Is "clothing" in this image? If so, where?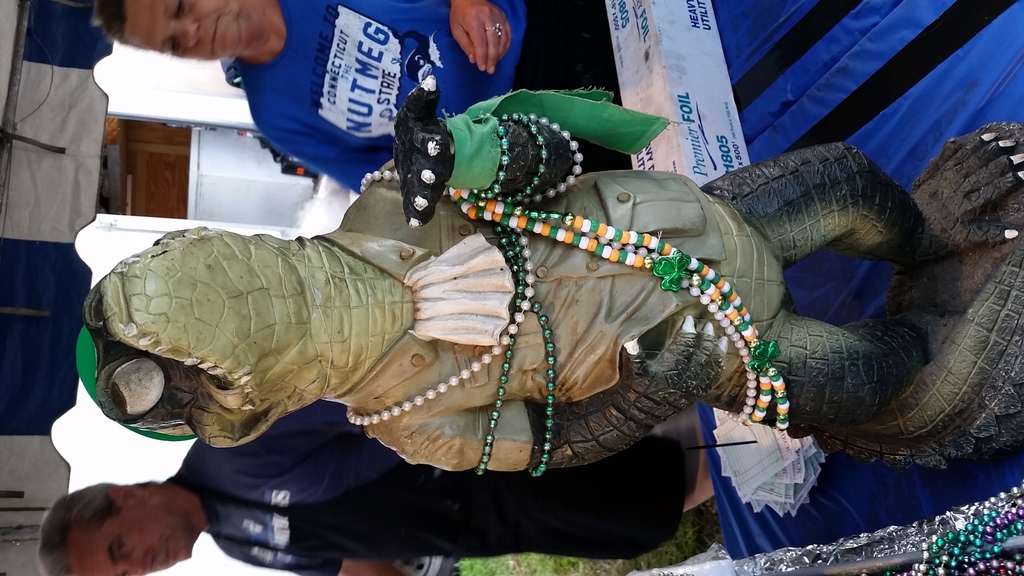
Yes, at (x1=237, y1=0, x2=628, y2=169).
